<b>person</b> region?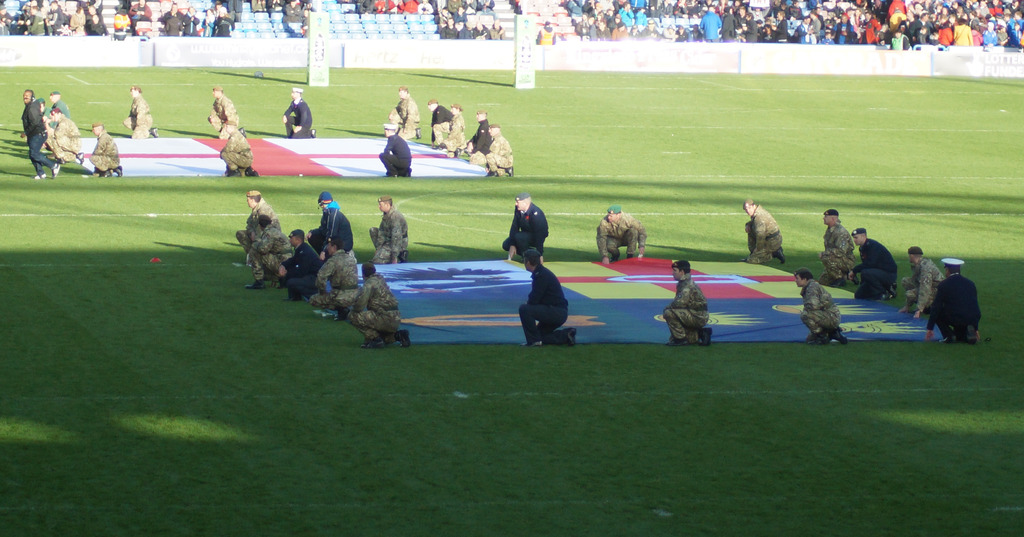
424:92:447:142
